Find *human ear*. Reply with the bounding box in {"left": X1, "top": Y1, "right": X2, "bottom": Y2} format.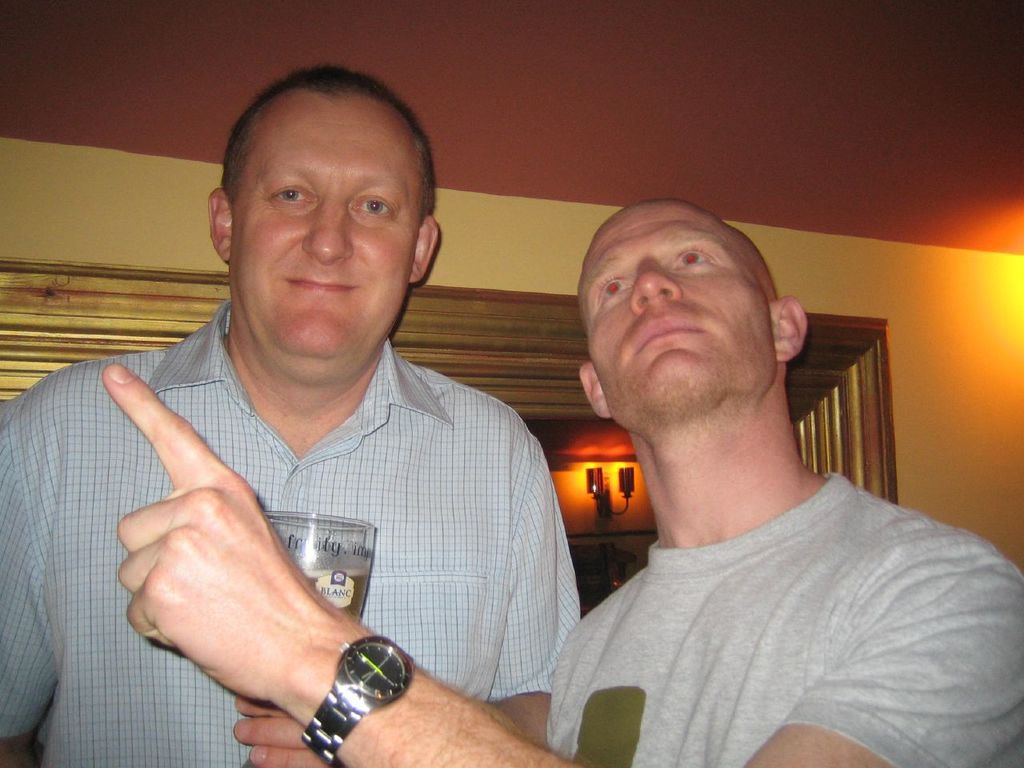
{"left": 579, "top": 357, "right": 613, "bottom": 421}.
